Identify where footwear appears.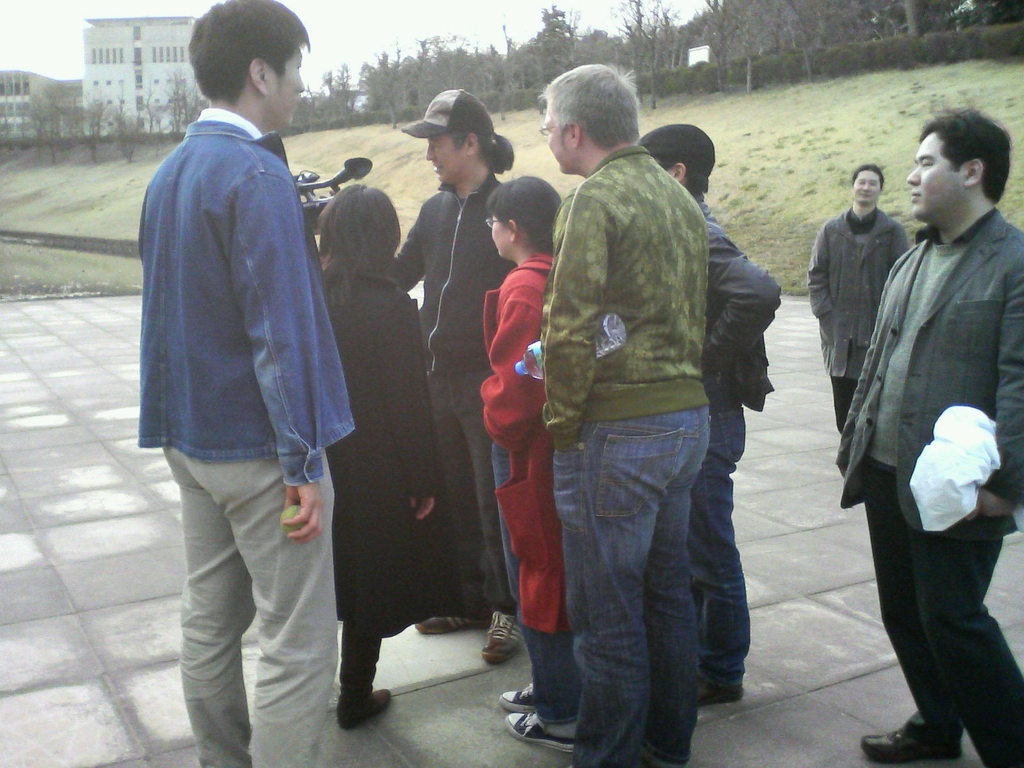
Appears at (x1=479, y1=615, x2=524, y2=664).
